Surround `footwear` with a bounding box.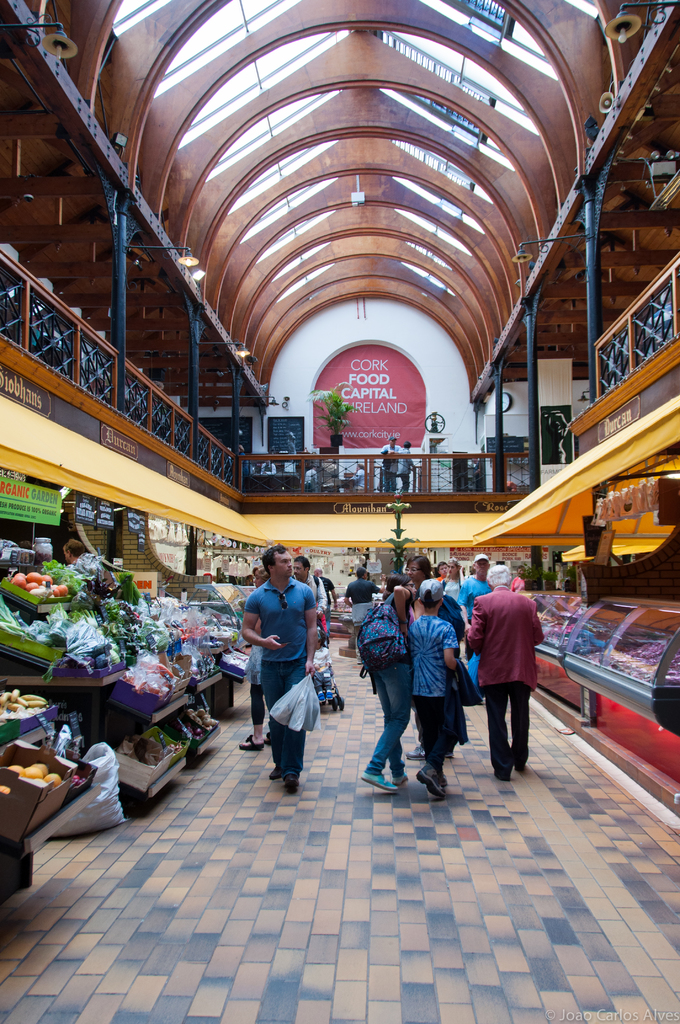
[x1=238, y1=732, x2=261, y2=751].
